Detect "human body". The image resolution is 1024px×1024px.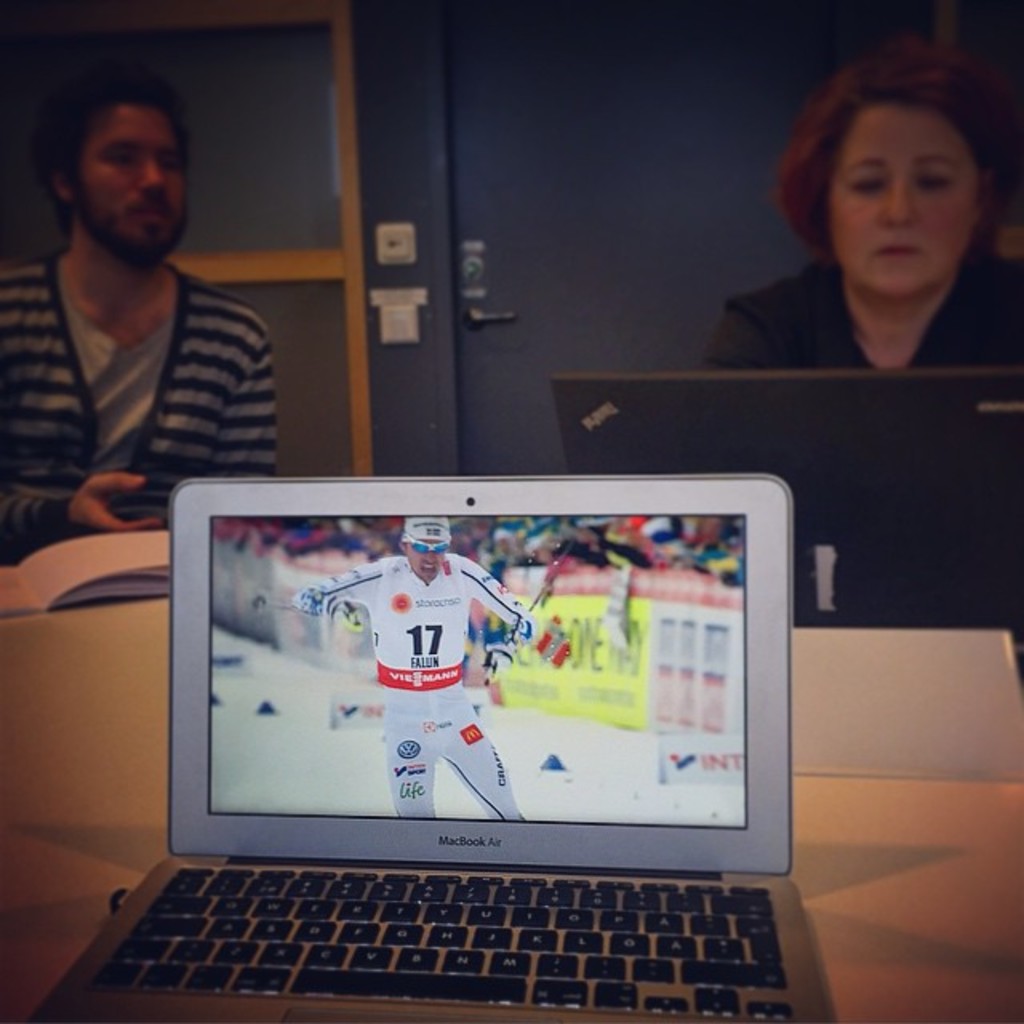
crop(18, 80, 306, 565).
